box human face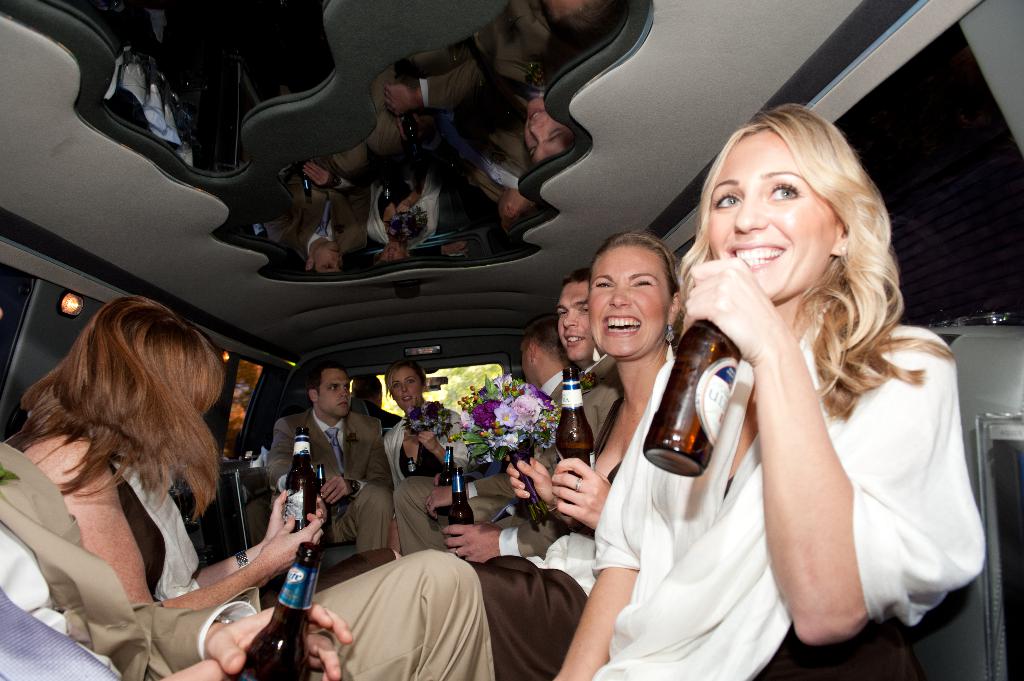
708/129/838/300
